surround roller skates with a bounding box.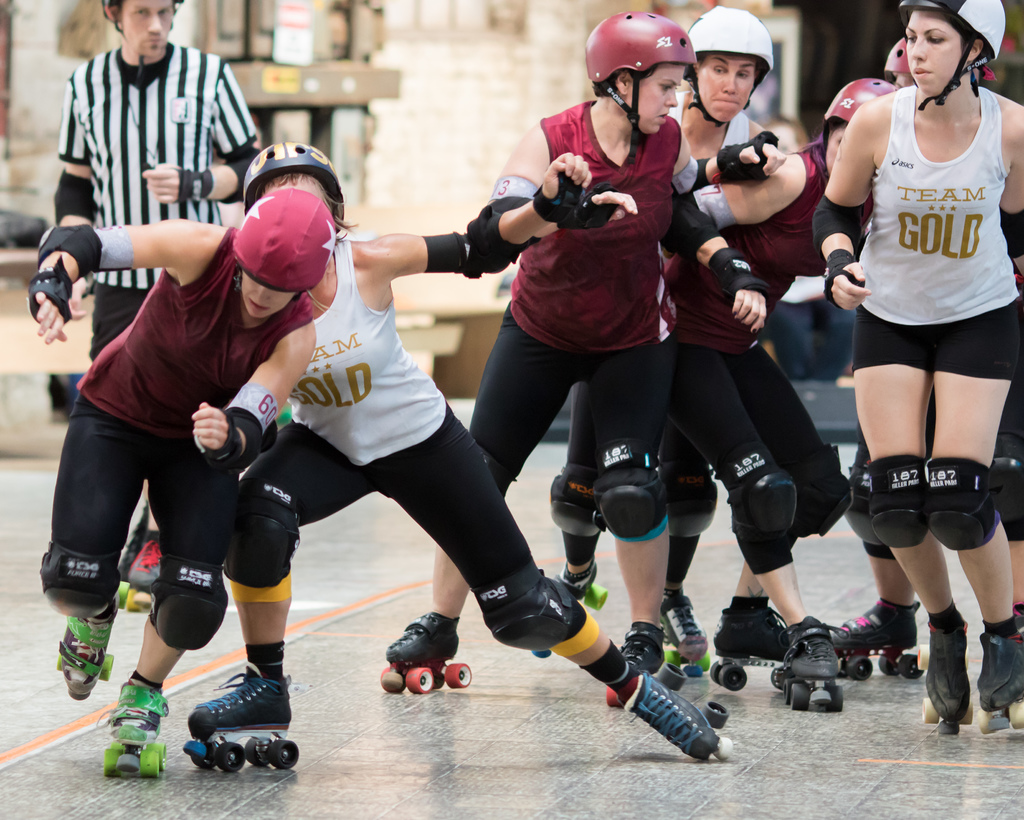
380:609:472:695.
